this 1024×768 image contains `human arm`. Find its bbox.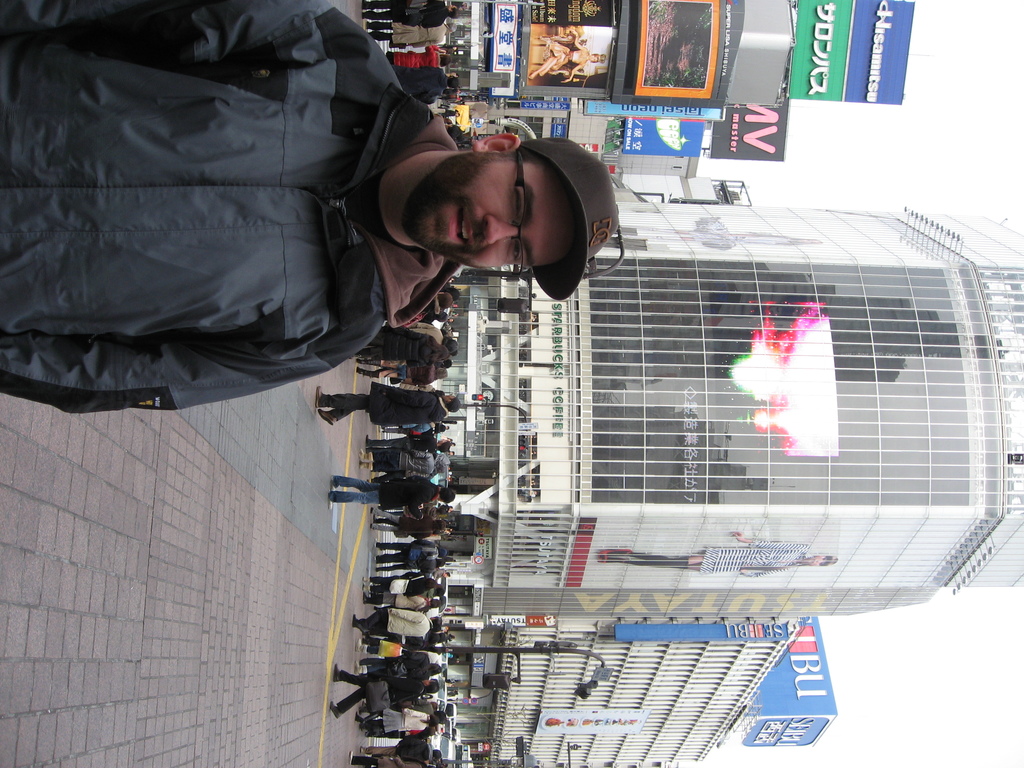
region(405, 317, 435, 331).
